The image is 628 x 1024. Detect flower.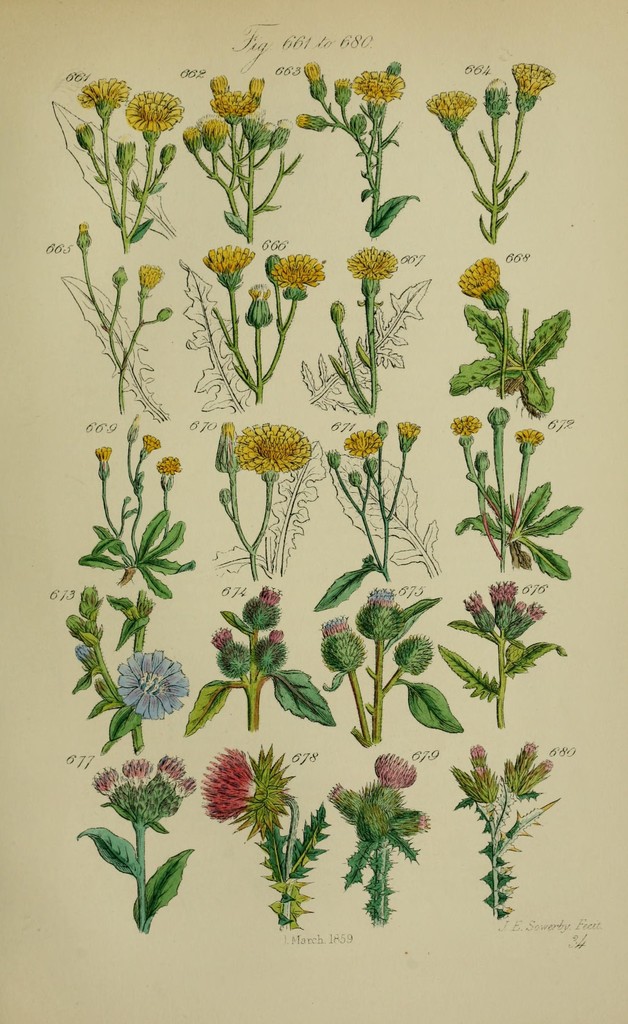
Detection: x1=423 y1=86 x2=474 y2=127.
